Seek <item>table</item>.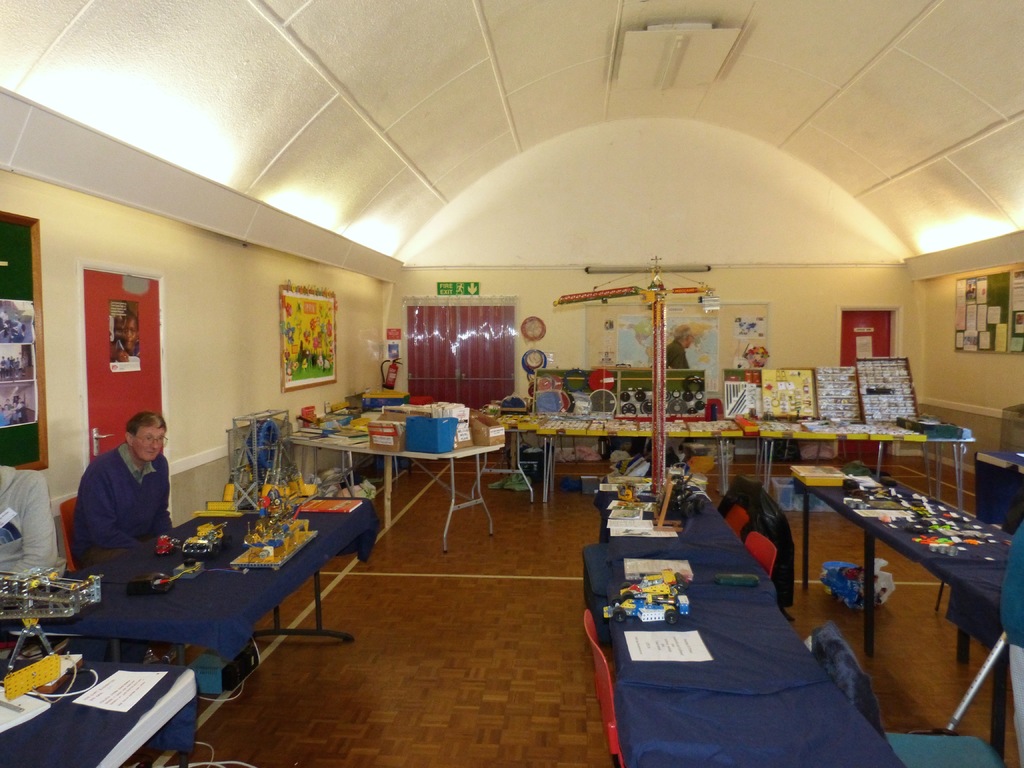
bbox=(974, 456, 1023, 548).
